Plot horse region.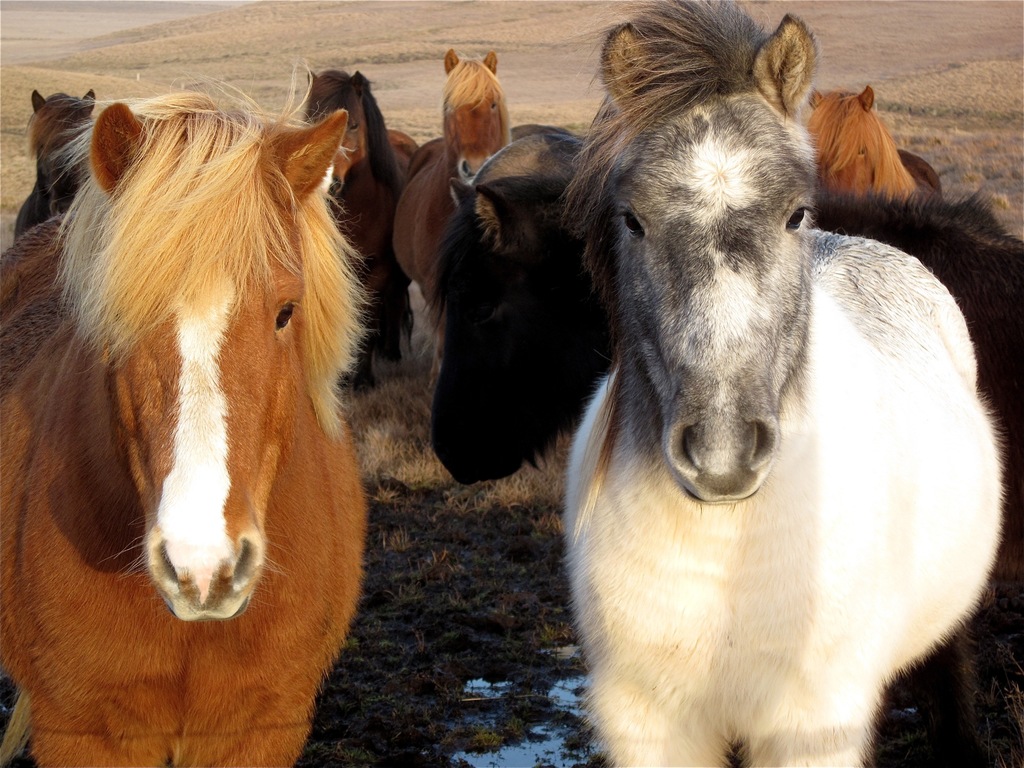
Plotted at box=[0, 53, 373, 767].
